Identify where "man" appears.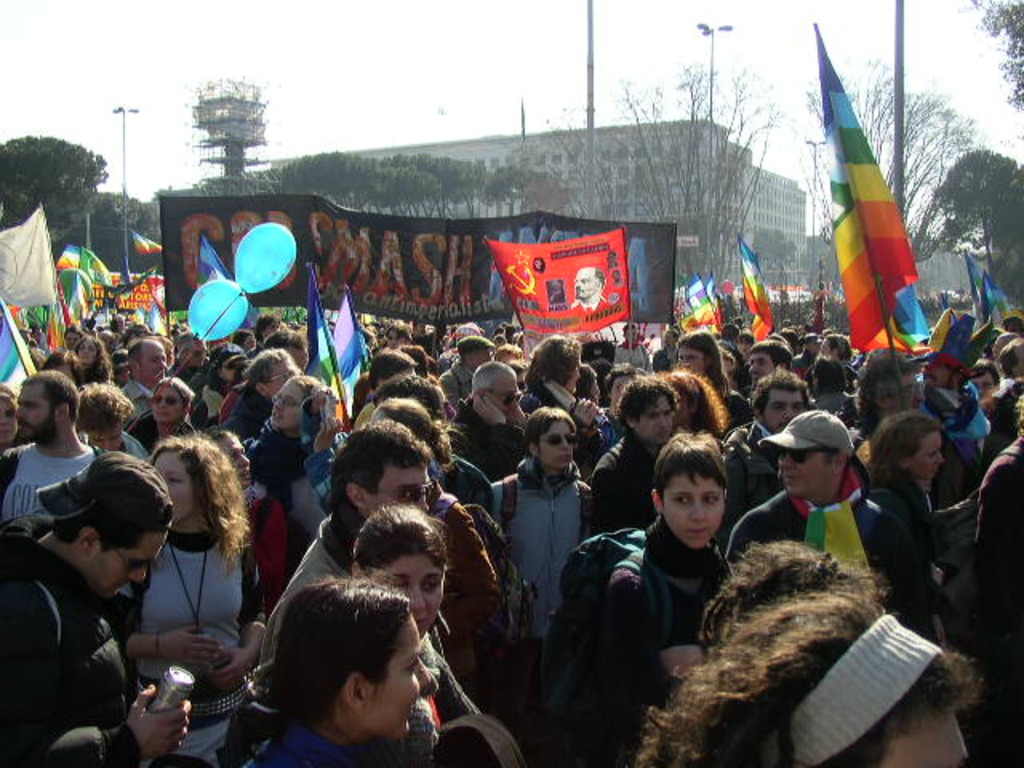
Appears at {"left": 909, "top": 314, "right": 1011, "bottom": 472}.
